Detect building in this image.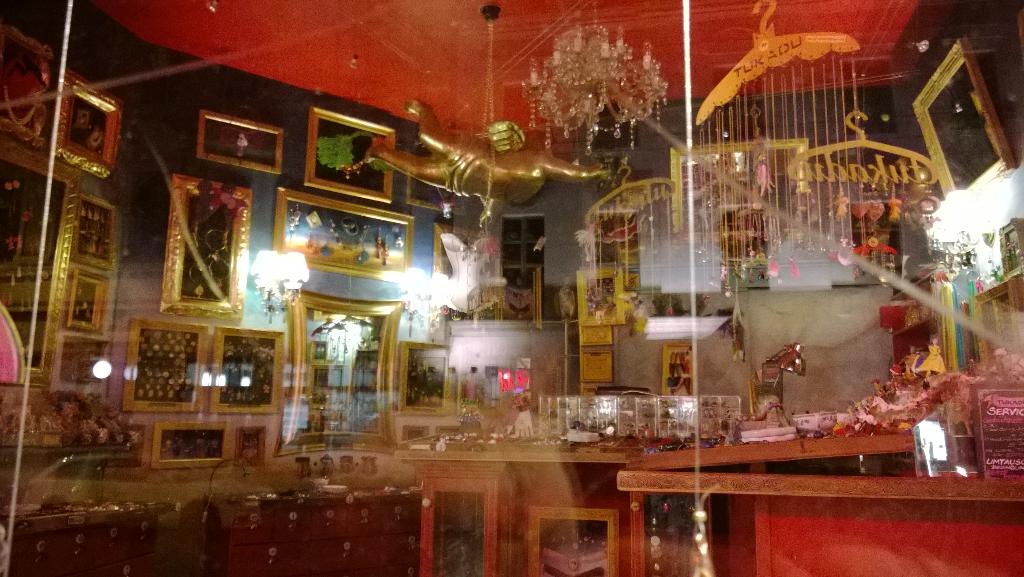
Detection: detection(0, 0, 1023, 576).
